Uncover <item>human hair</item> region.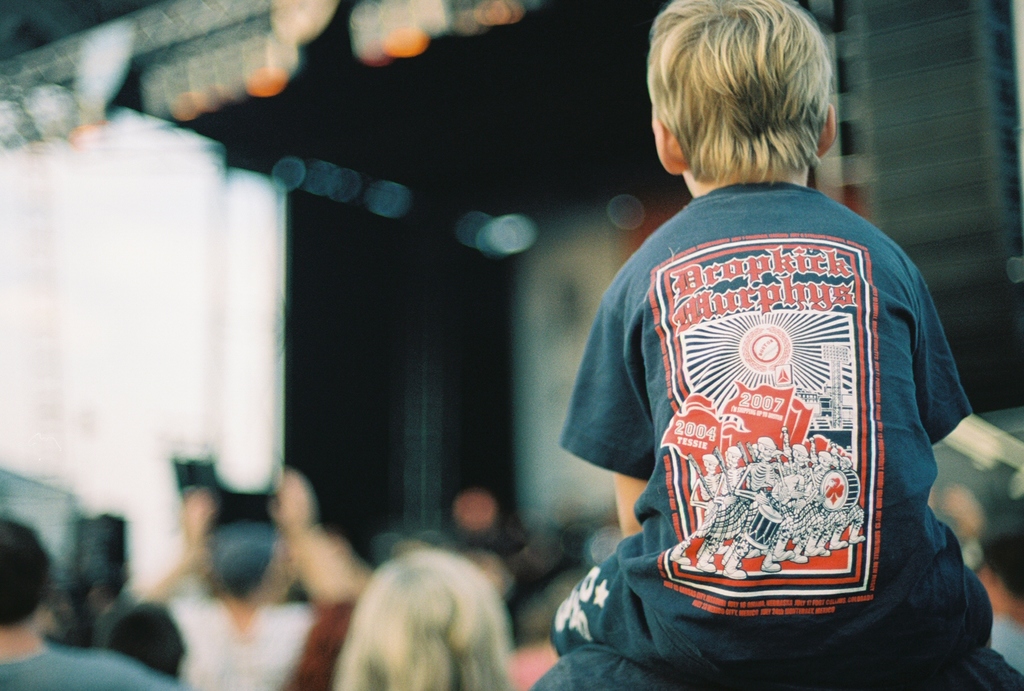
Uncovered: box=[330, 543, 516, 690].
